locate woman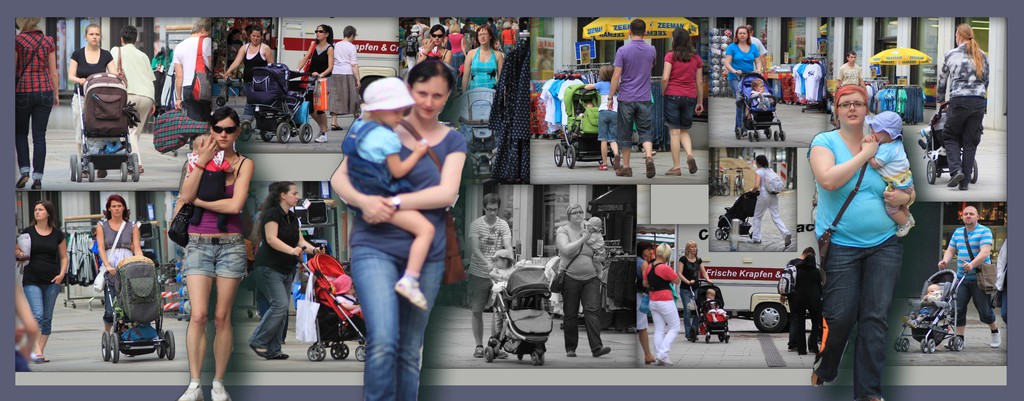
(left=63, top=25, right=126, bottom=177)
